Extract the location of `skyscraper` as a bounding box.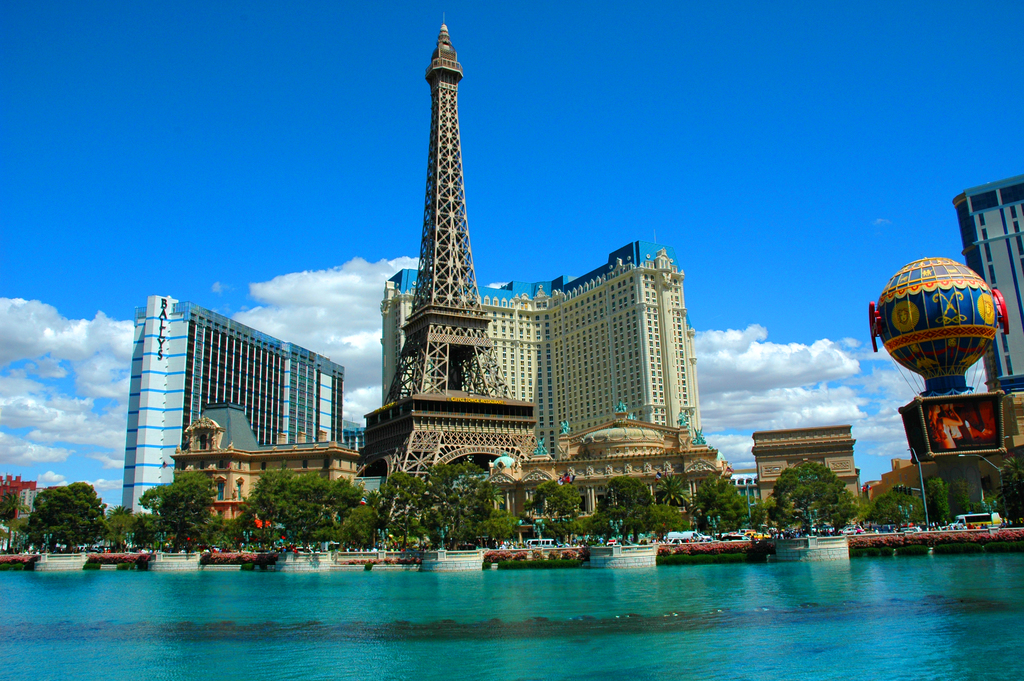
x1=955, y1=172, x2=1023, y2=452.
